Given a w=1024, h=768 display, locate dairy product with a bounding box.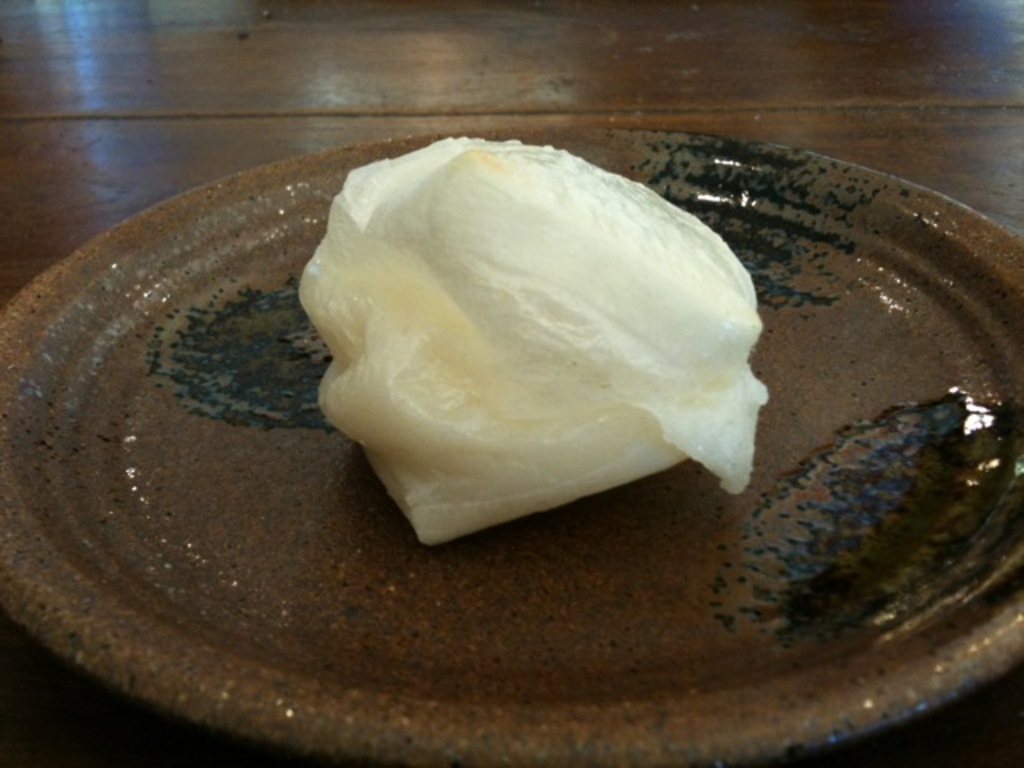
Located: (299, 134, 776, 550).
